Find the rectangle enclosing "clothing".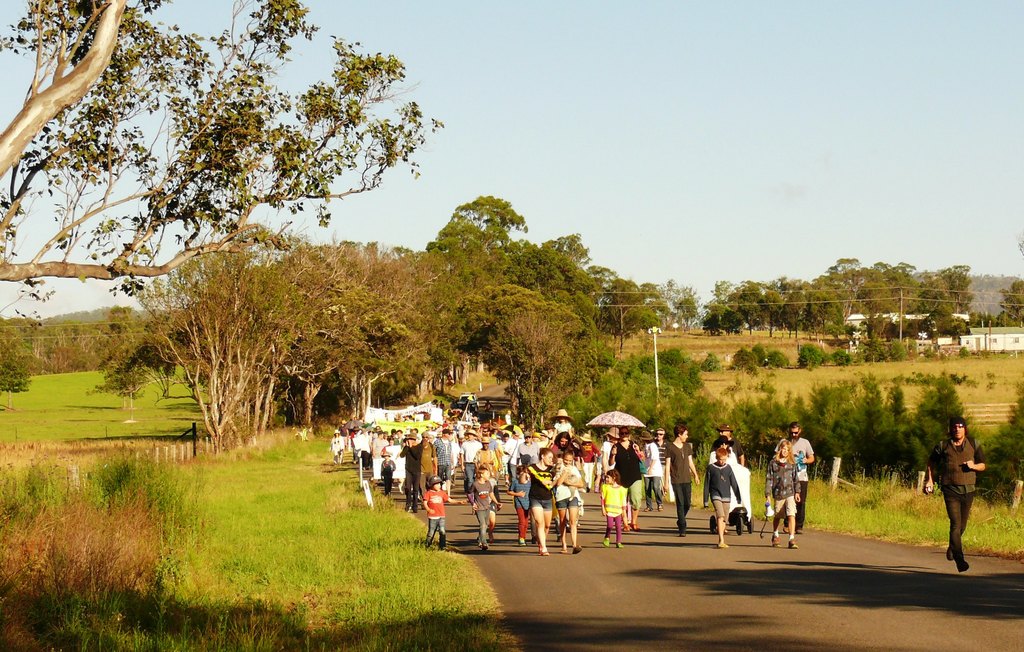
(425,491,450,550).
